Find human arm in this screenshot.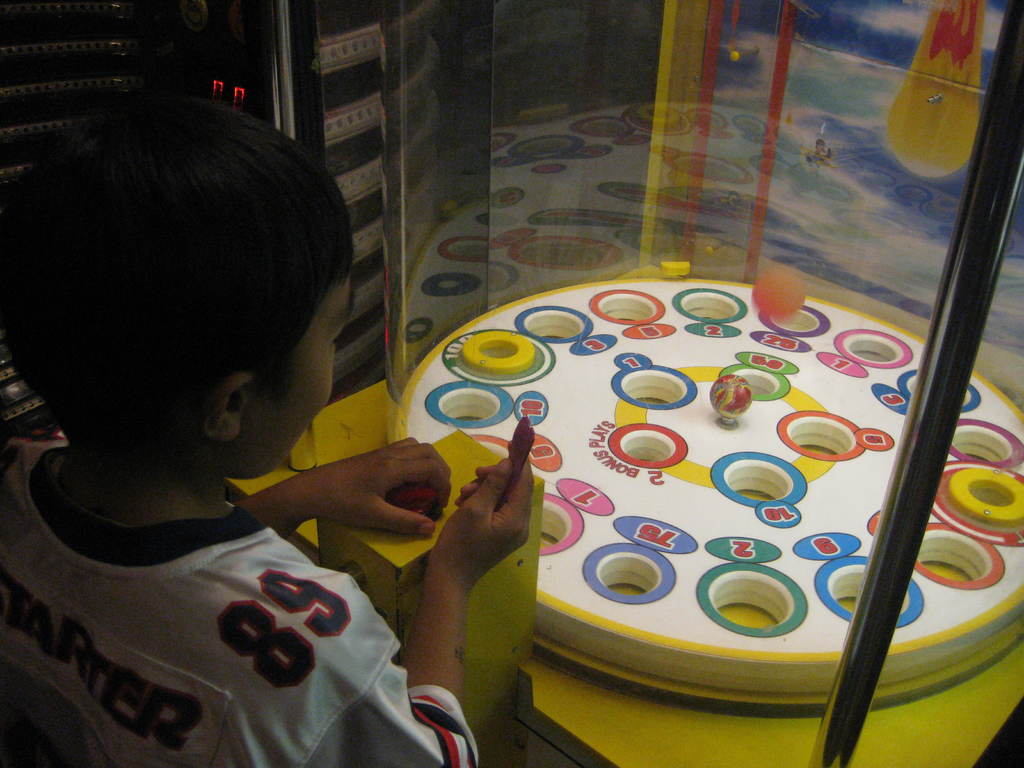
The bounding box for human arm is 211, 416, 452, 561.
